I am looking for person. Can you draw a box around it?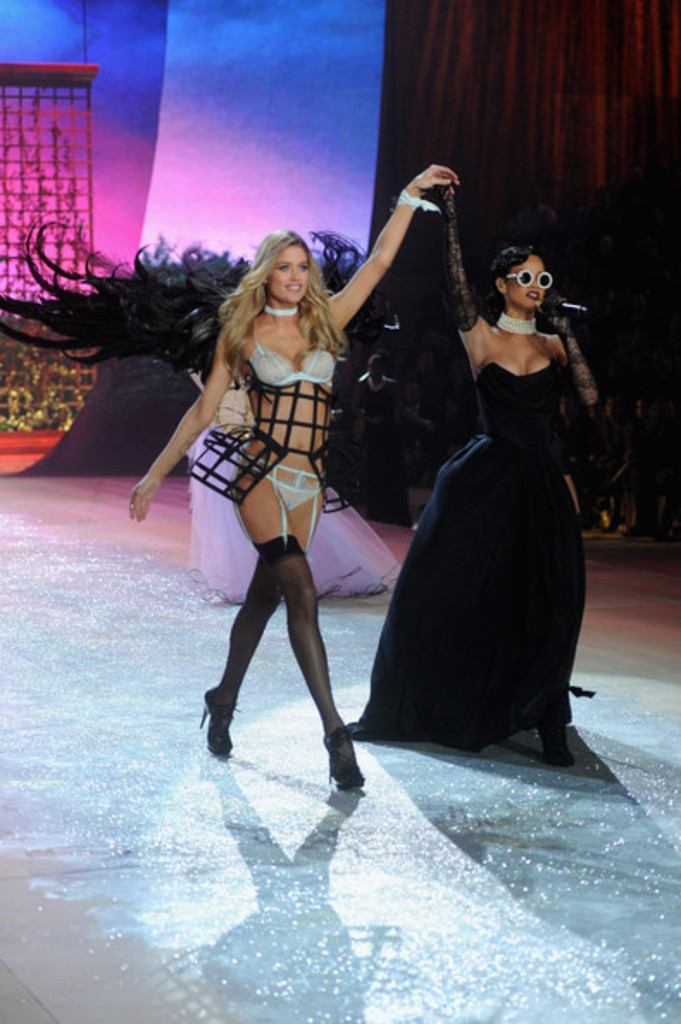
Sure, the bounding box is bbox=[128, 165, 459, 790].
